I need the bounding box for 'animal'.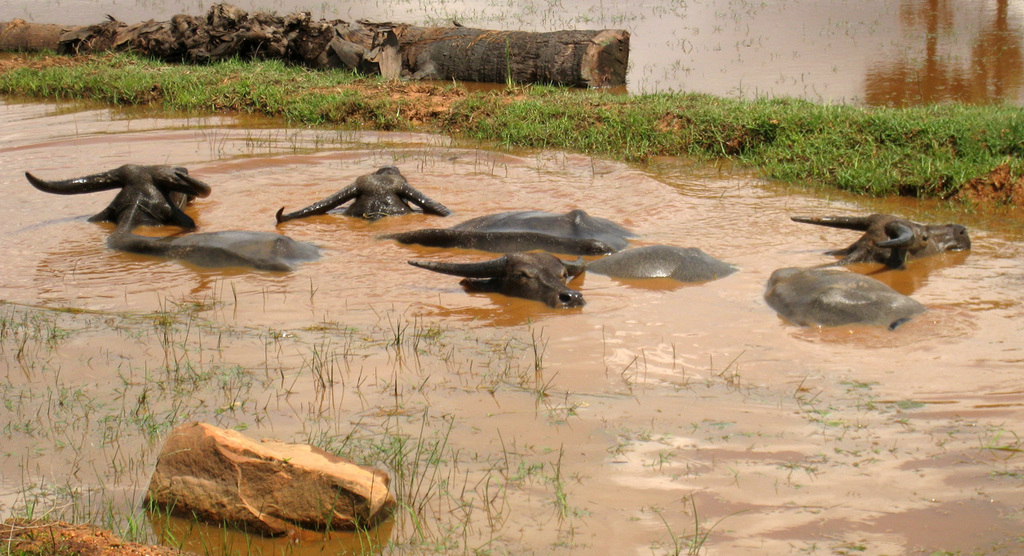
Here it is: crop(405, 242, 742, 312).
